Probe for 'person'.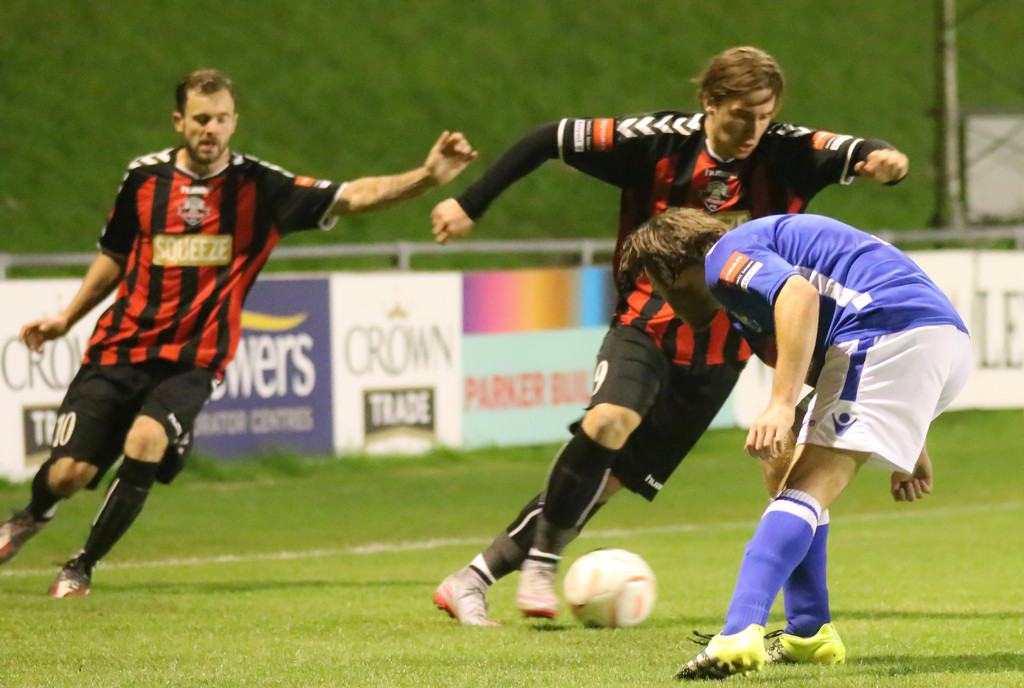
Probe result: 434/47/910/630.
